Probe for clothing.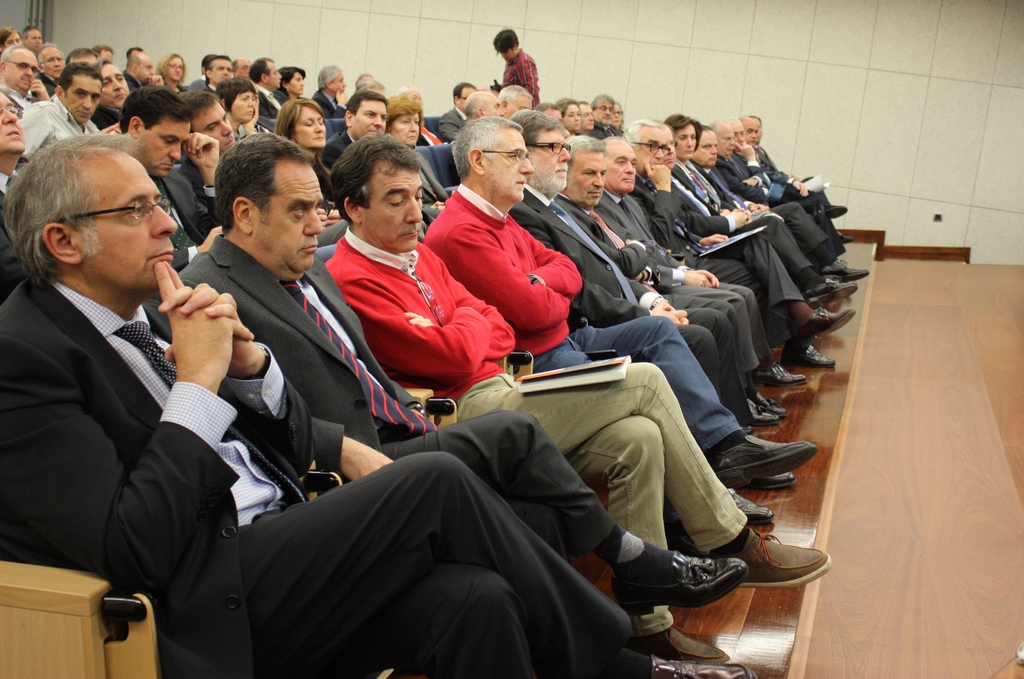
Probe result: <bbox>314, 220, 353, 267</bbox>.
